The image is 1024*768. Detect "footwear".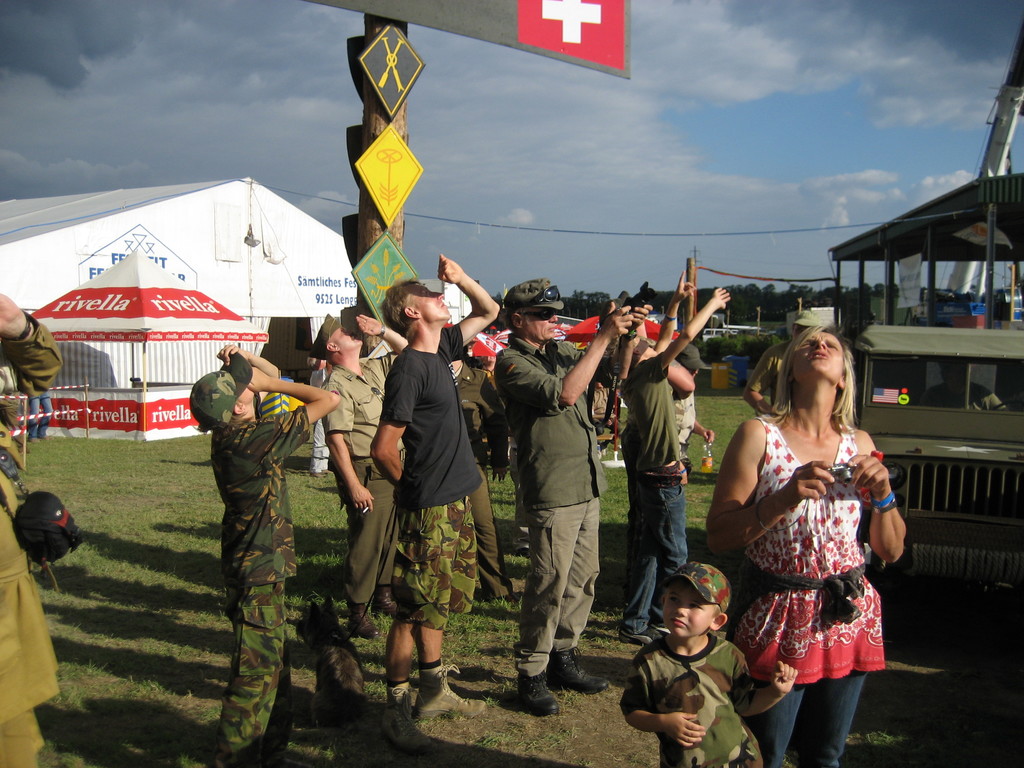
Detection: 648, 624, 668, 634.
